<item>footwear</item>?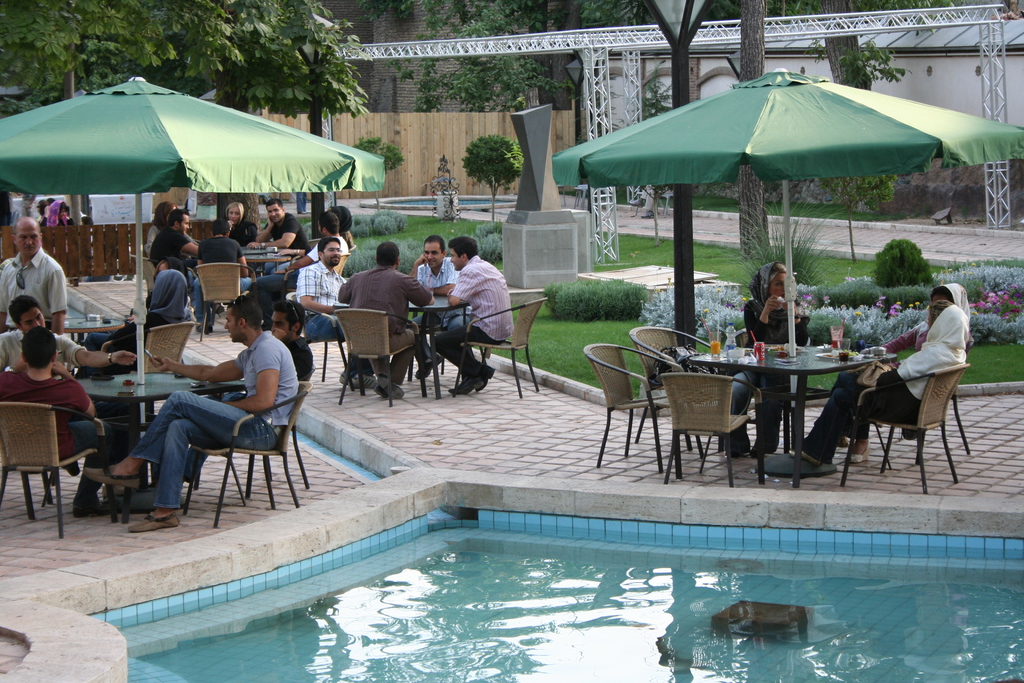
rect(72, 491, 99, 516)
